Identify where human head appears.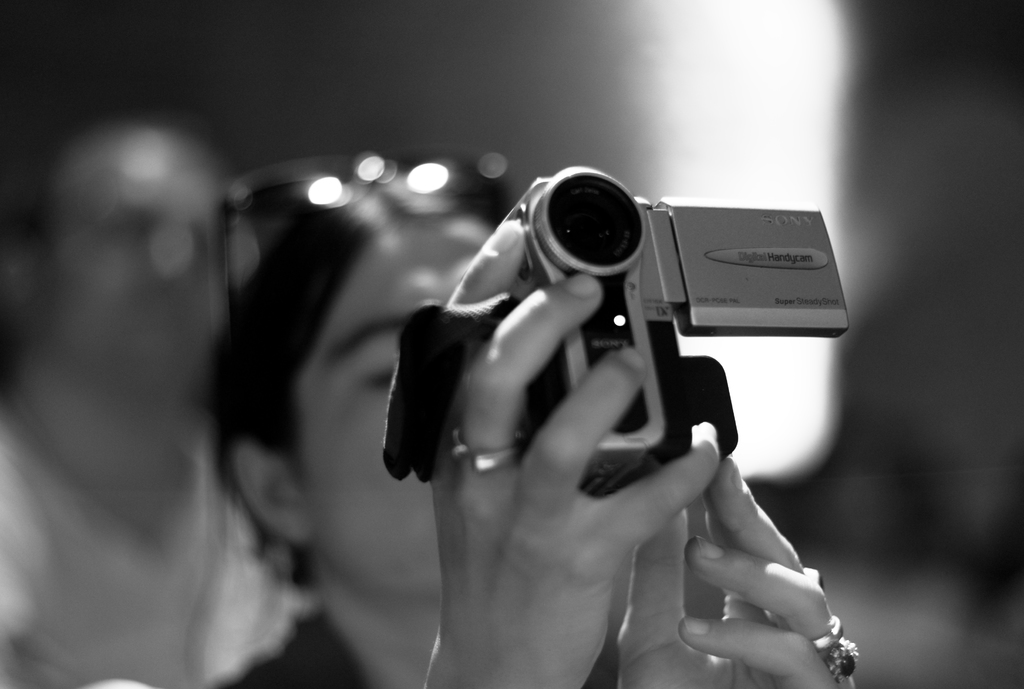
Appears at bbox(205, 154, 511, 592).
